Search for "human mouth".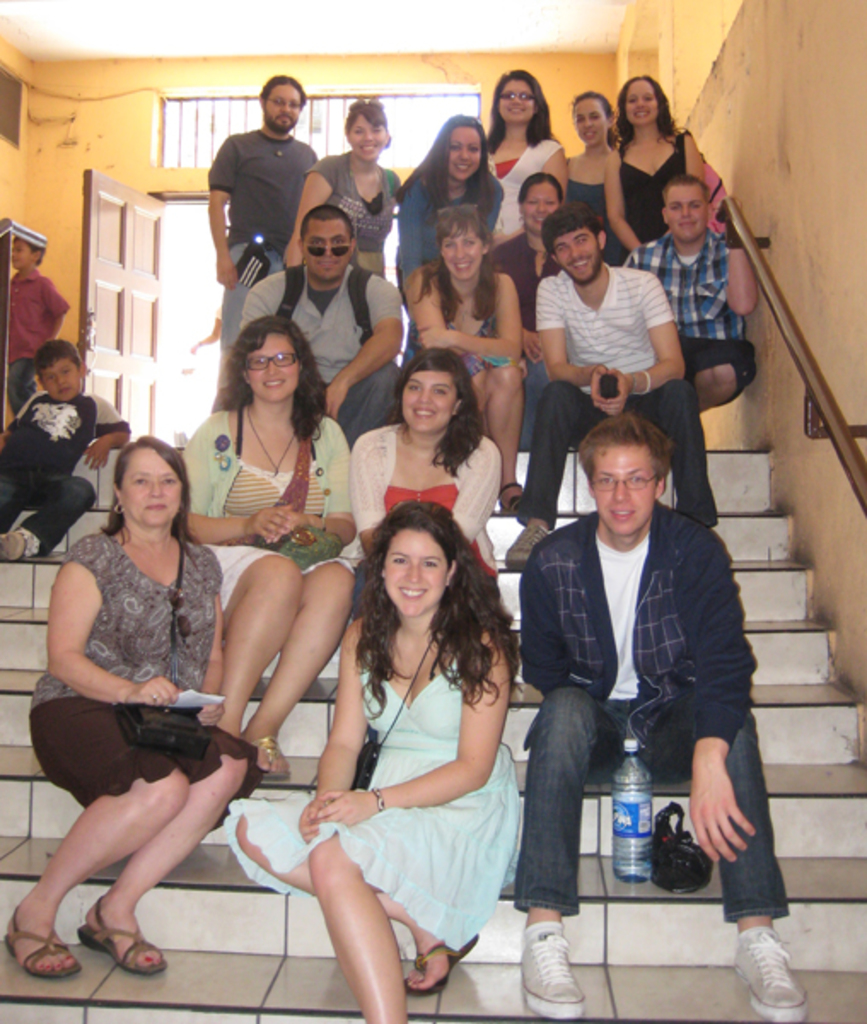
Found at rect(259, 374, 299, 394).
